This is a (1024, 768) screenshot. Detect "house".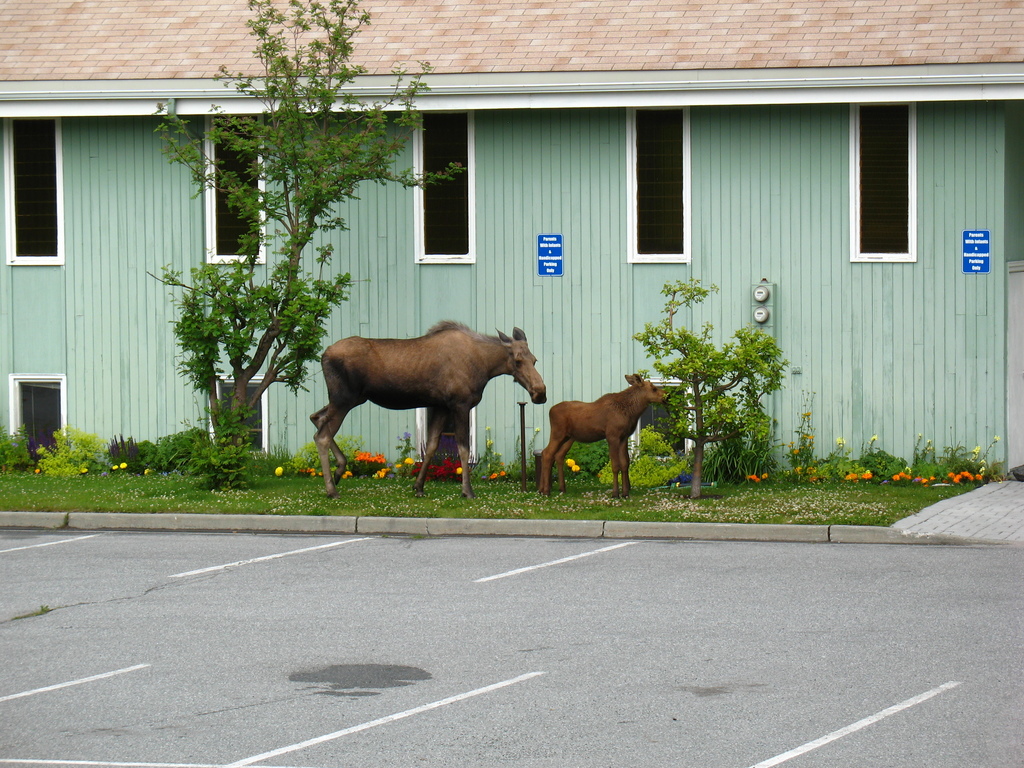
x1=22, y1=59, x2=1023, y2=527.
